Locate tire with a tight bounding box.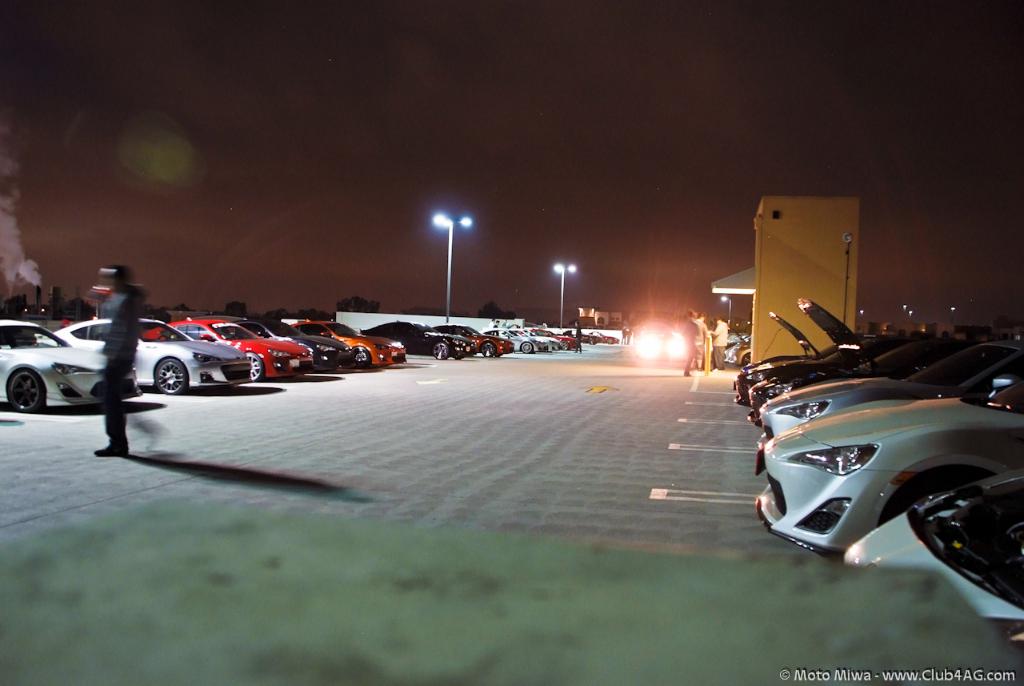
Rect(739, 351, 756, 367).
